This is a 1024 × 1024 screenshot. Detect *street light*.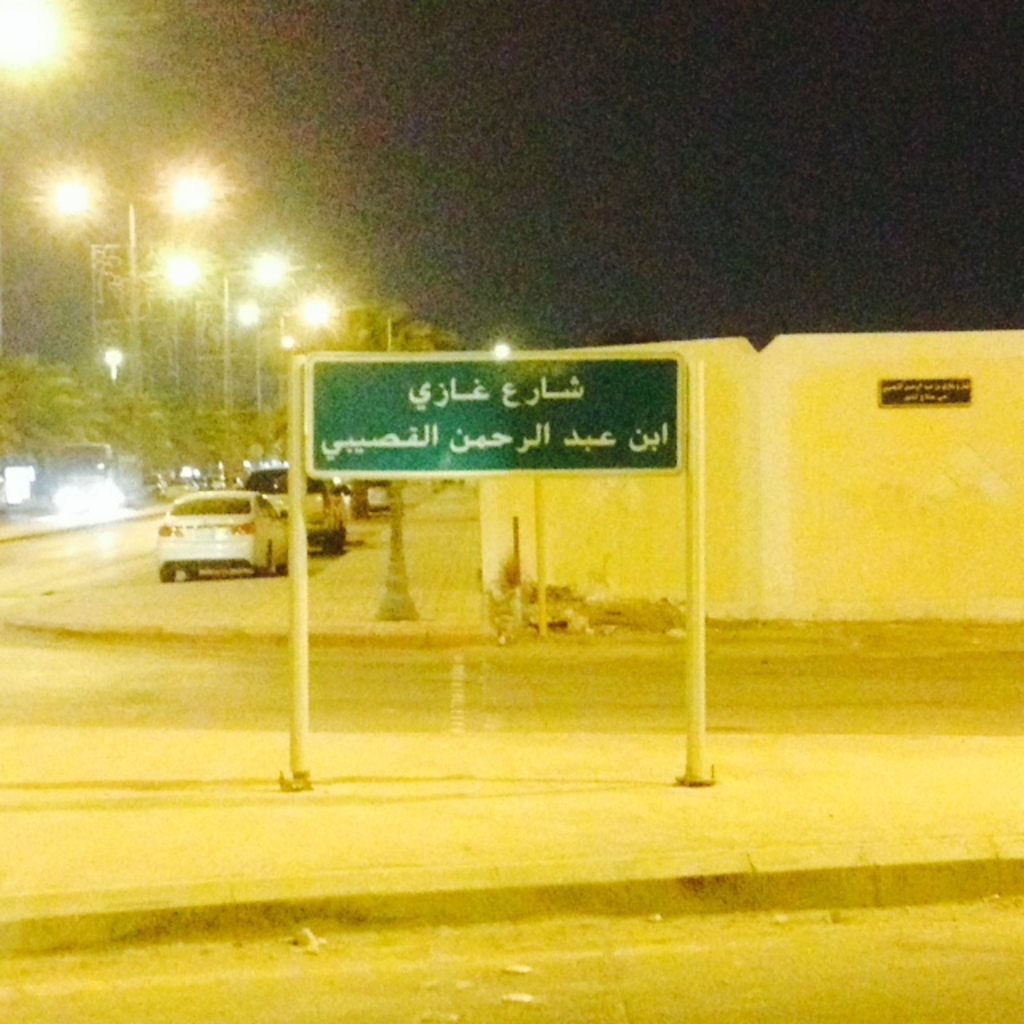
BBox(155, 254, 290, 405).
